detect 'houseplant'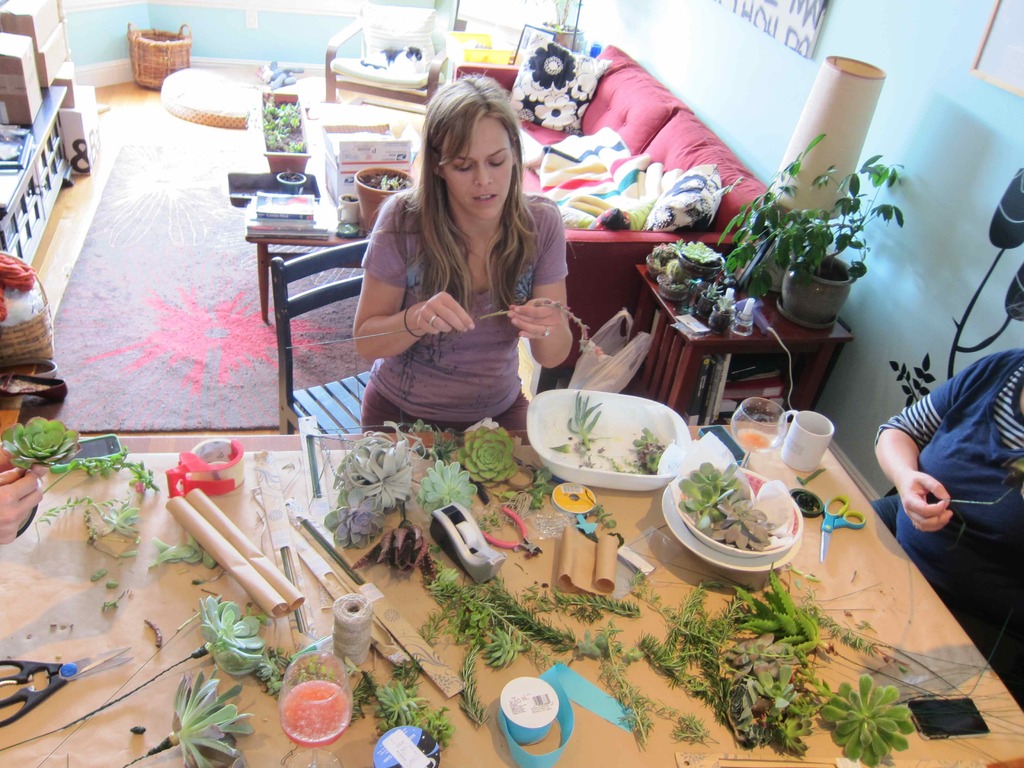
(679, 236, 725, 281)
